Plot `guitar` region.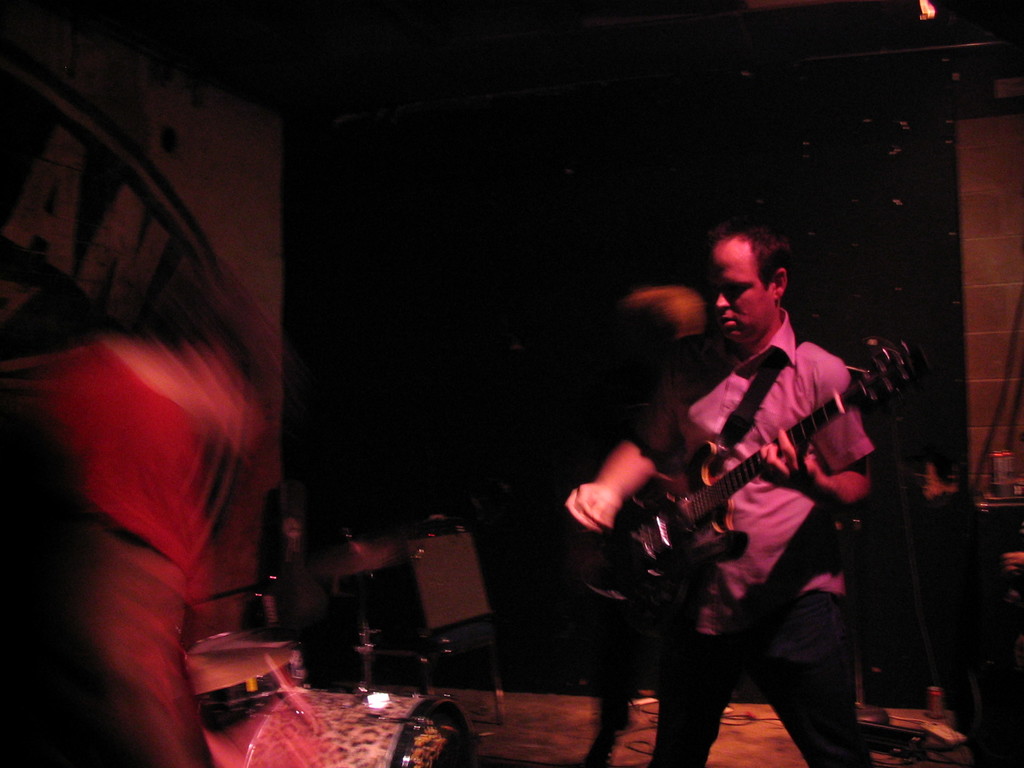
Plotted at detection(570, 341, 920, 640).
